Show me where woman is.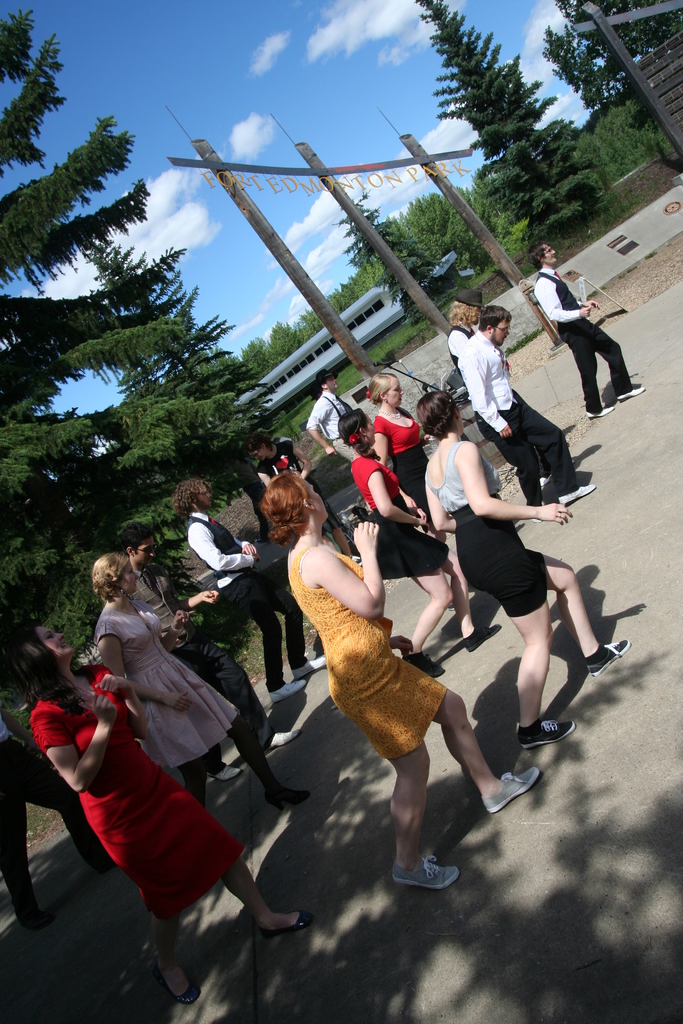
woman is at l=277, t=484, r=484, b=879.
